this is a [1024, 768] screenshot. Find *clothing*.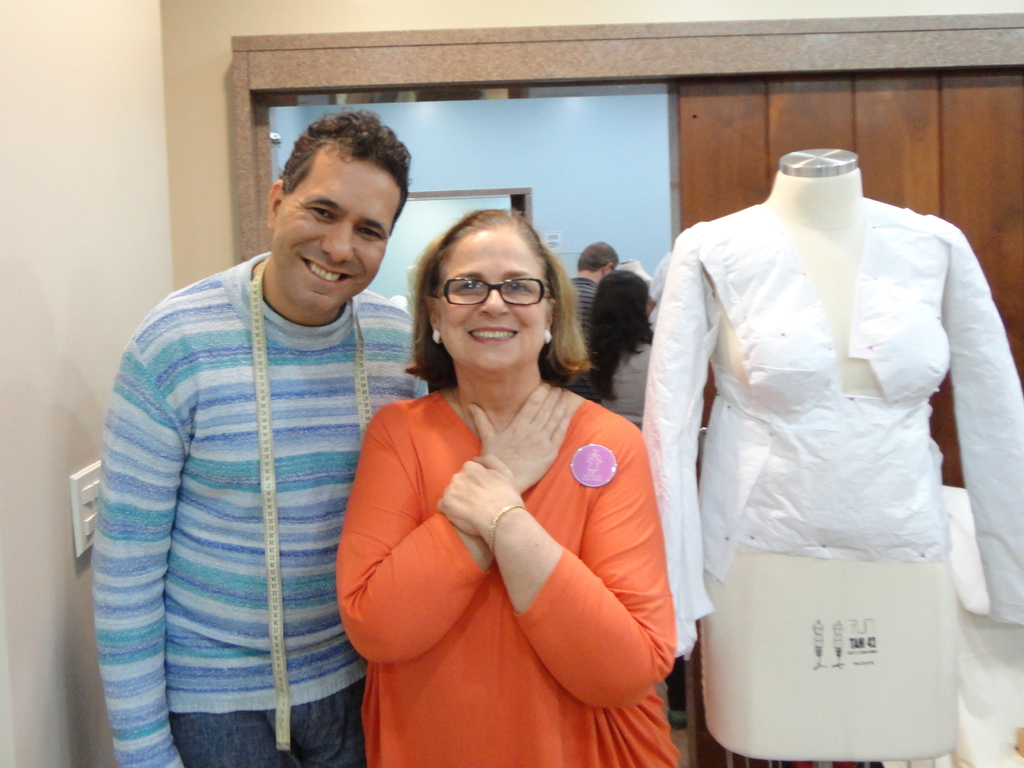
Bounding box: <region>88, 249, 430, 767</region>.
